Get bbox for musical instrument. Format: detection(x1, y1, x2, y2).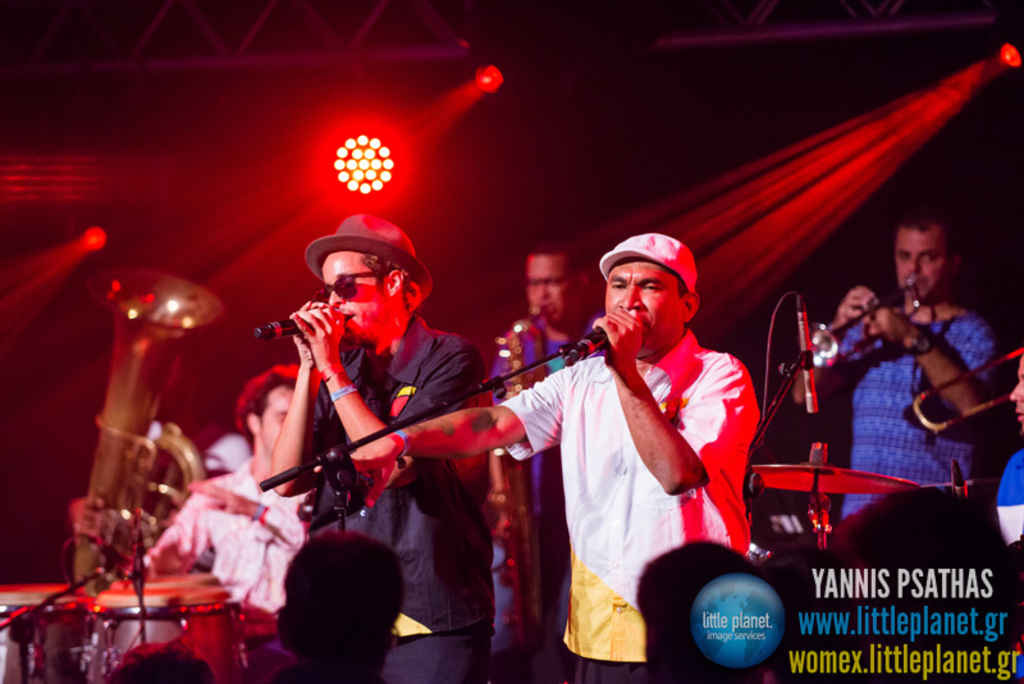
detection(82, 567, 252, 683).
